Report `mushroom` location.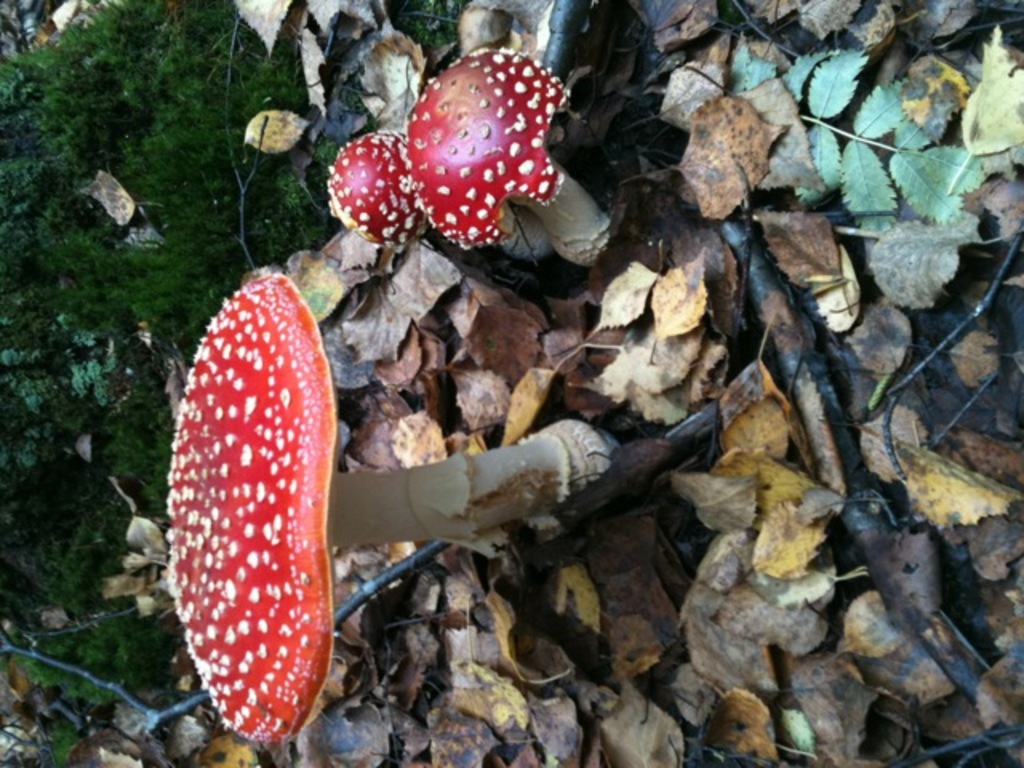
Report: locate(326, 130, 554, 261).
